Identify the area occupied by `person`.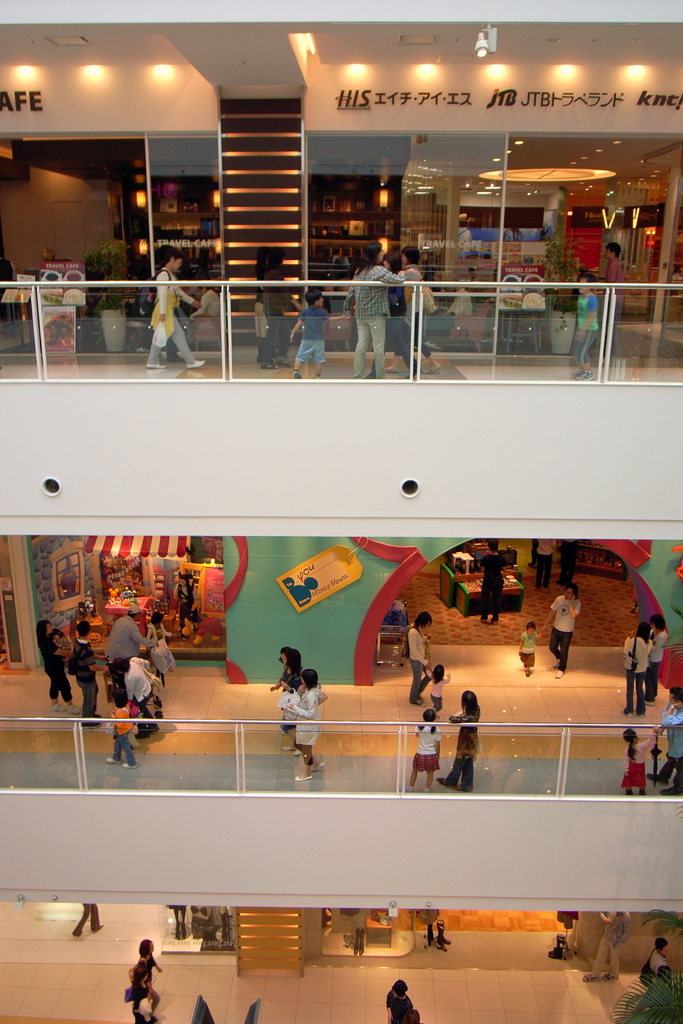
Area: <region>573, 273, 599, 381</region>.
